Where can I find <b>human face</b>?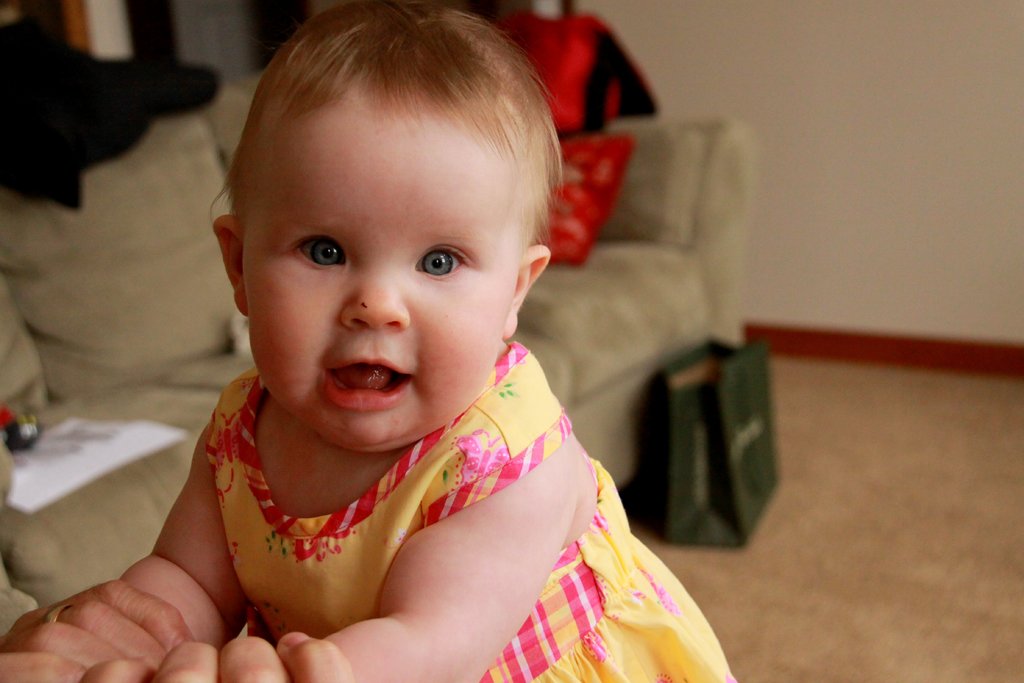
You can find it at [left=243, top=81, right=518, bottom=448].
